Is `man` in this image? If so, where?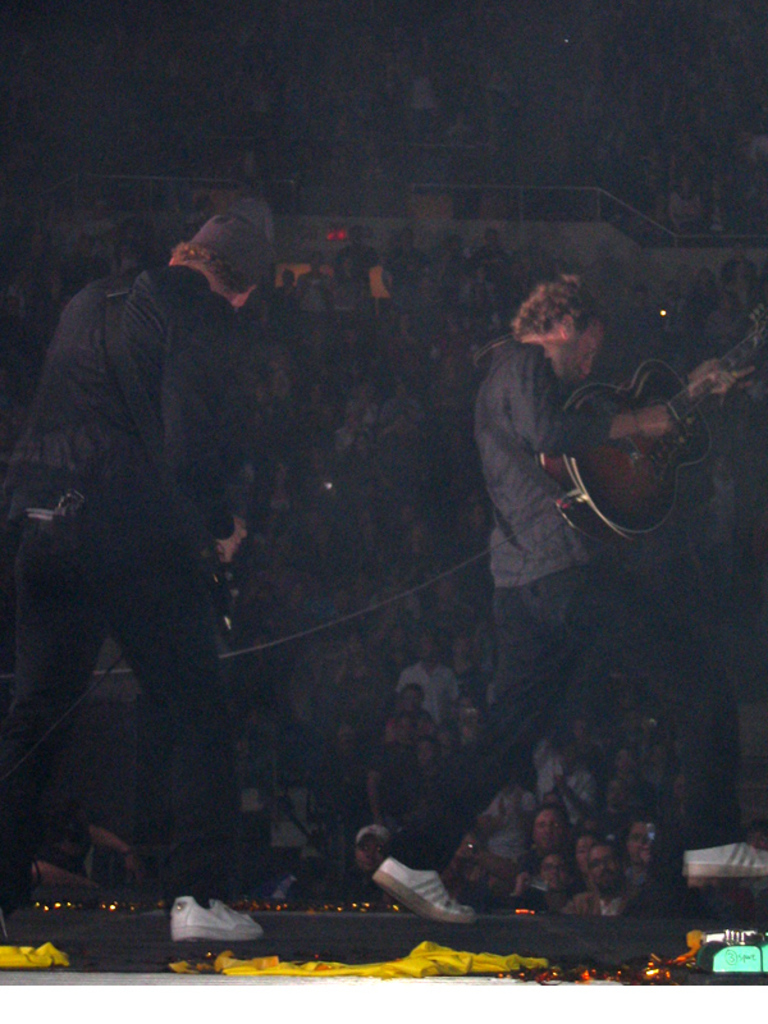
Yes, at l=521, t=782, r=595, b=869.
